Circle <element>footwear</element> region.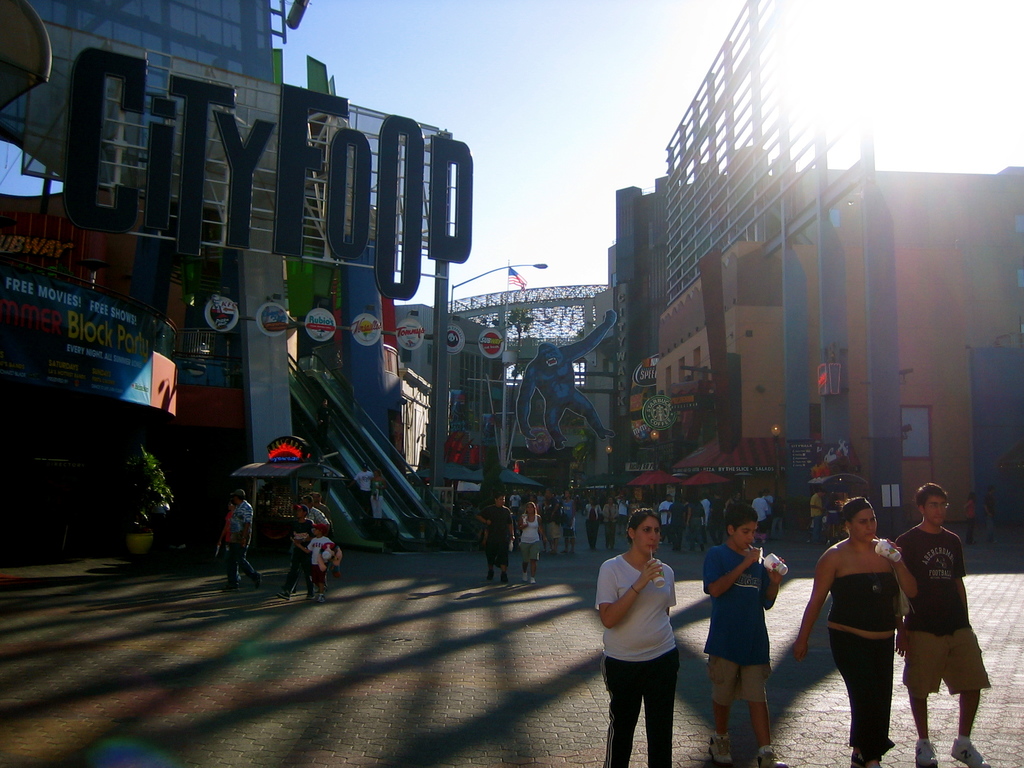
Region: [528, 576, 538, 582].
